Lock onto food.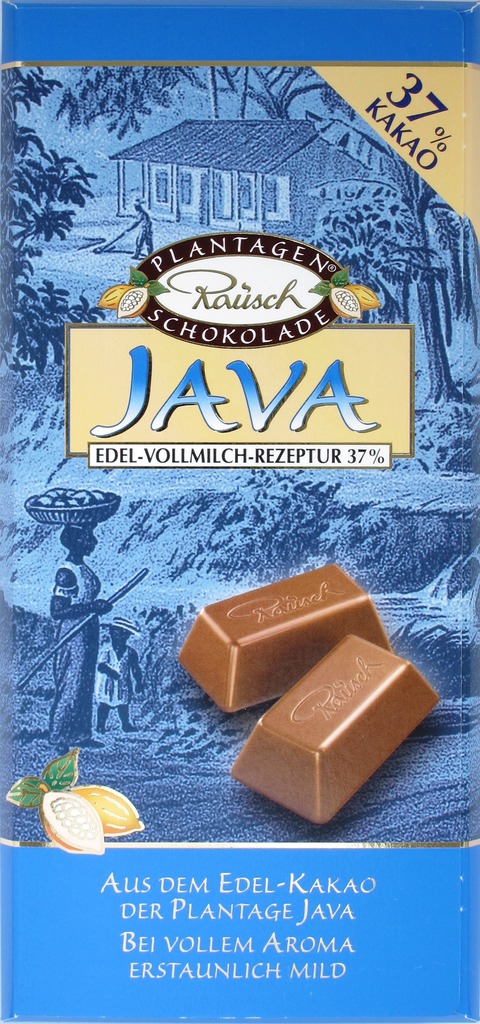
Locked: bbox=[40, 785, 145, 856].
